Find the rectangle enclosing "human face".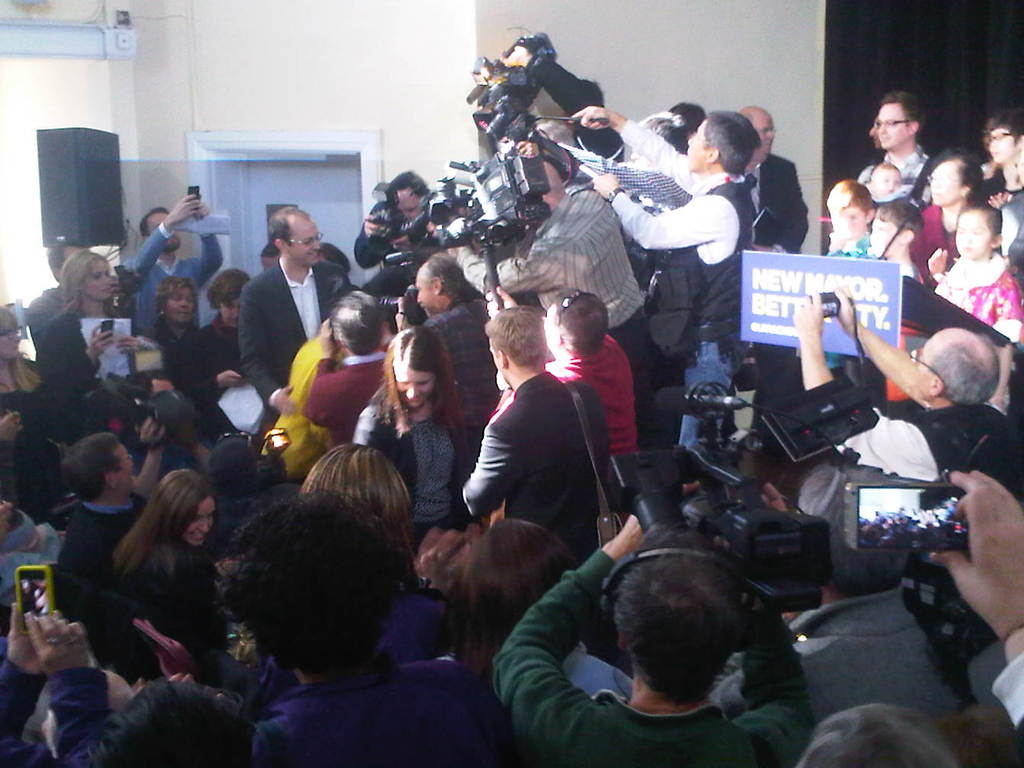
x1=828 y1=208 x2=862 y2=238.
